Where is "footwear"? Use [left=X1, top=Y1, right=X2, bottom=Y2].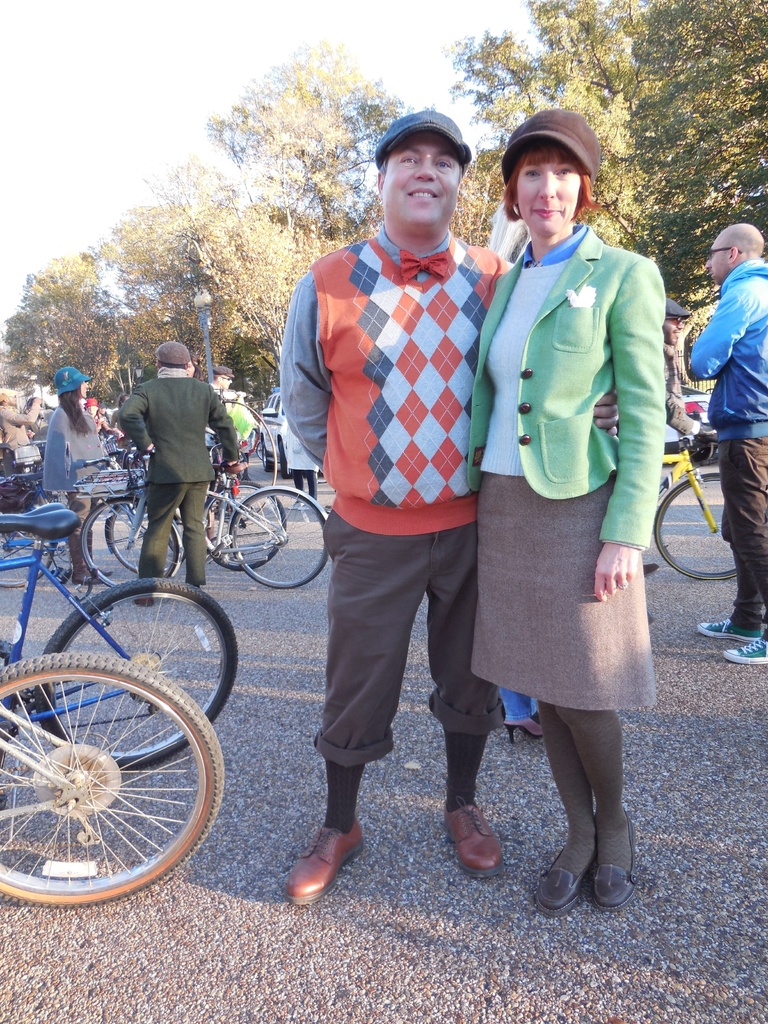
[left=531, top=813, right=594, bottom=922].
